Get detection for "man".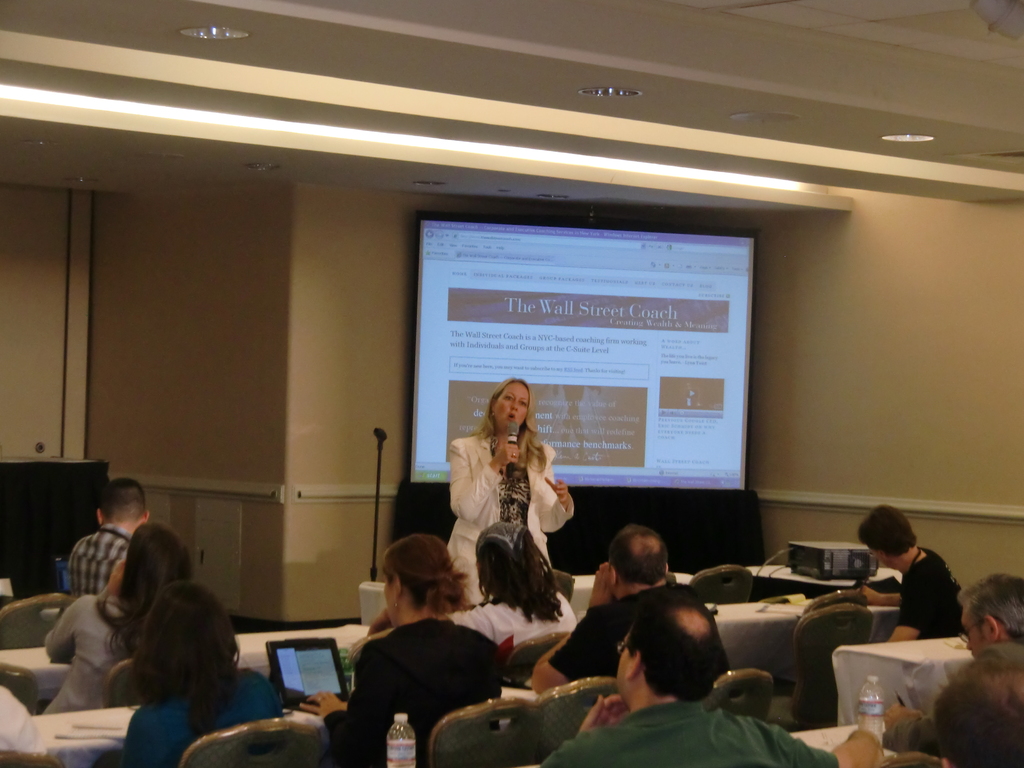
Detection: region(538, 593, 883, 767).
